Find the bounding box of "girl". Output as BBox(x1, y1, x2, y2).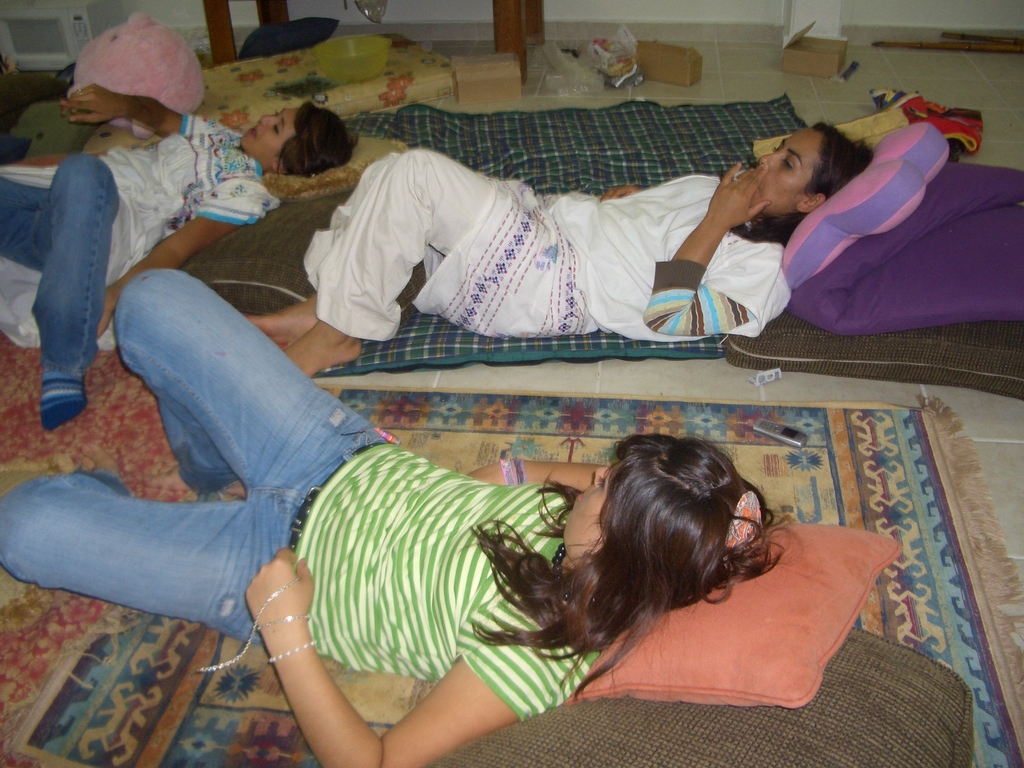
BBox(0, 79, 374, 435).
